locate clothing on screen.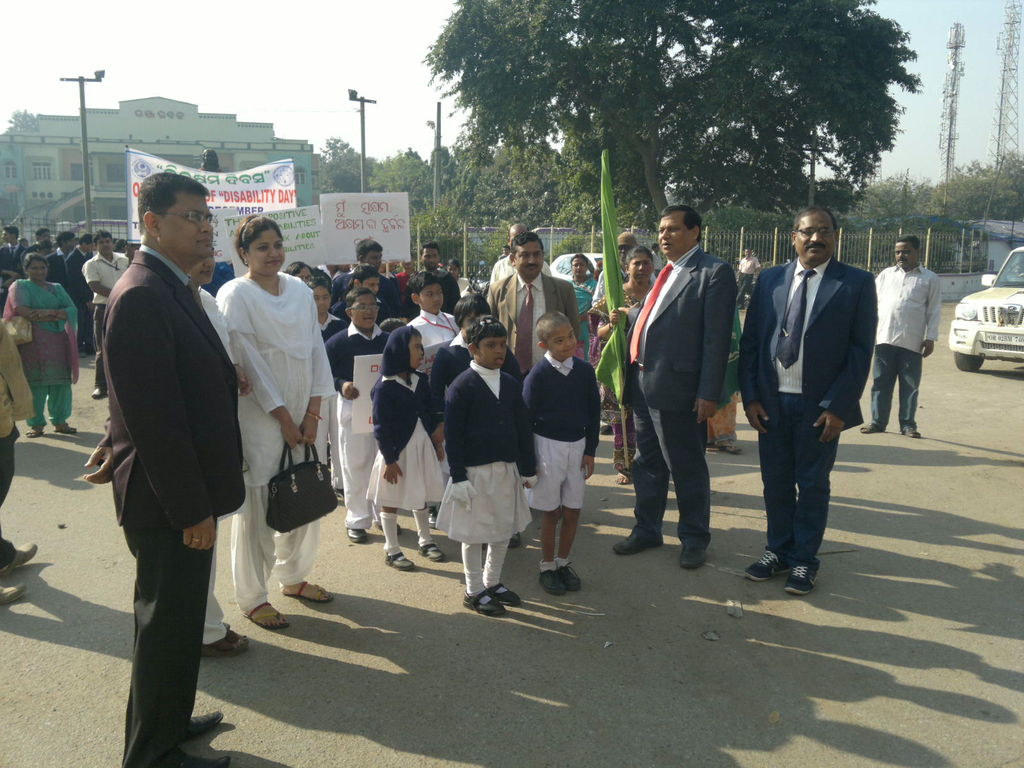
On screen at {"x1": 372, "y1": 362, "x2": 433, "y2": 513}.
